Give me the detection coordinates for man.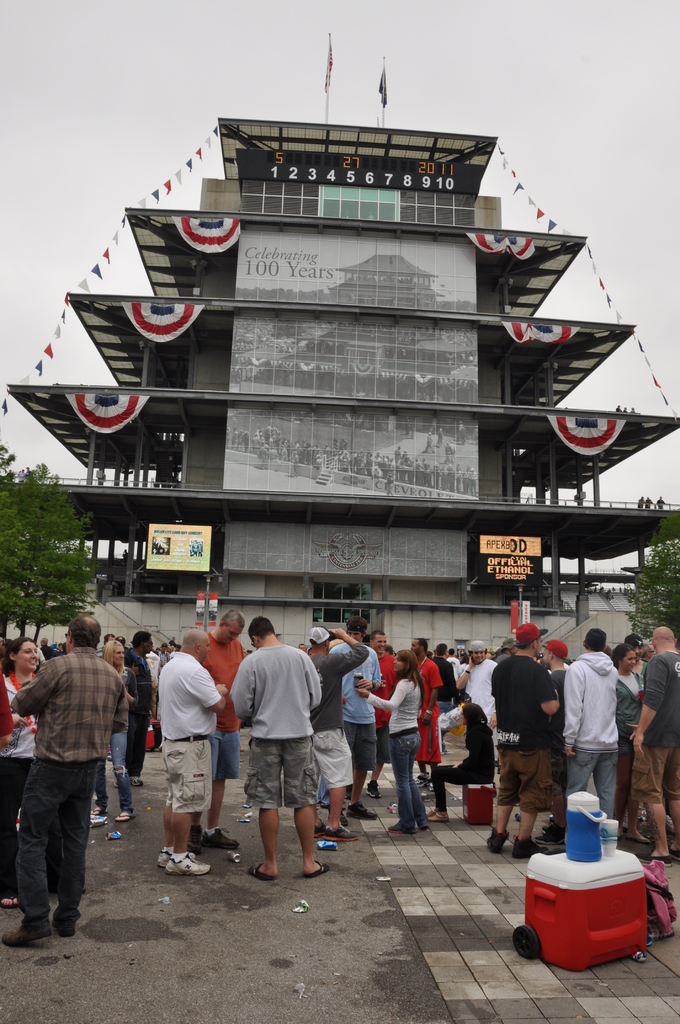
430, 640, 458, 717.
